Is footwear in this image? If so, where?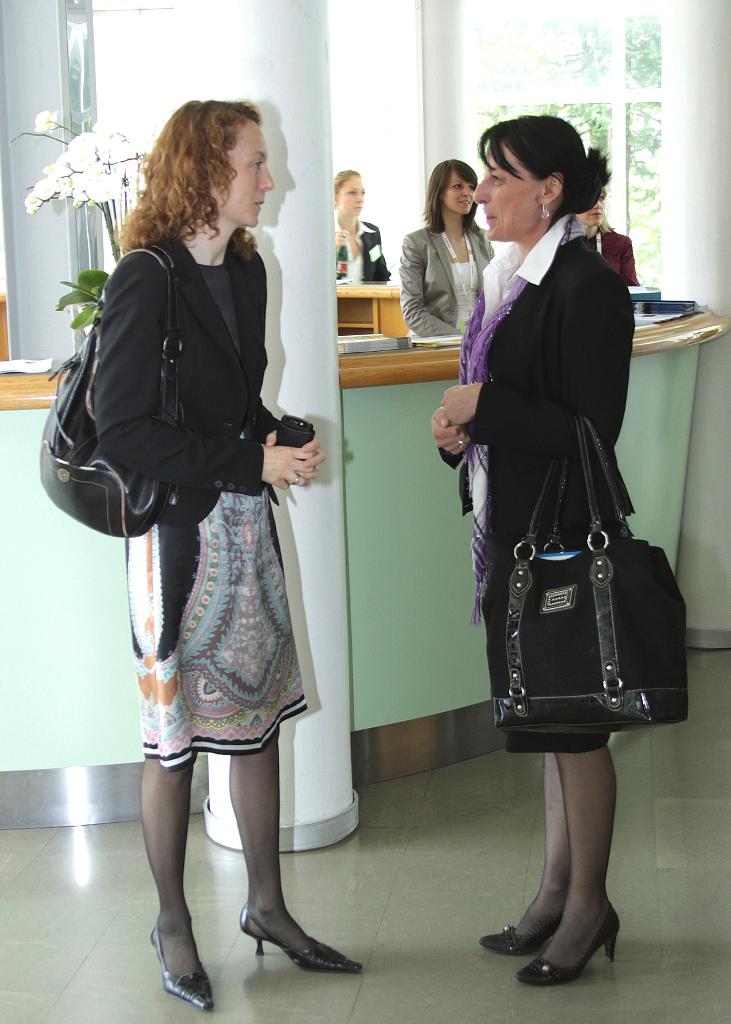
Yes, at [left=149, top=918, right=224, bottom=1012].
